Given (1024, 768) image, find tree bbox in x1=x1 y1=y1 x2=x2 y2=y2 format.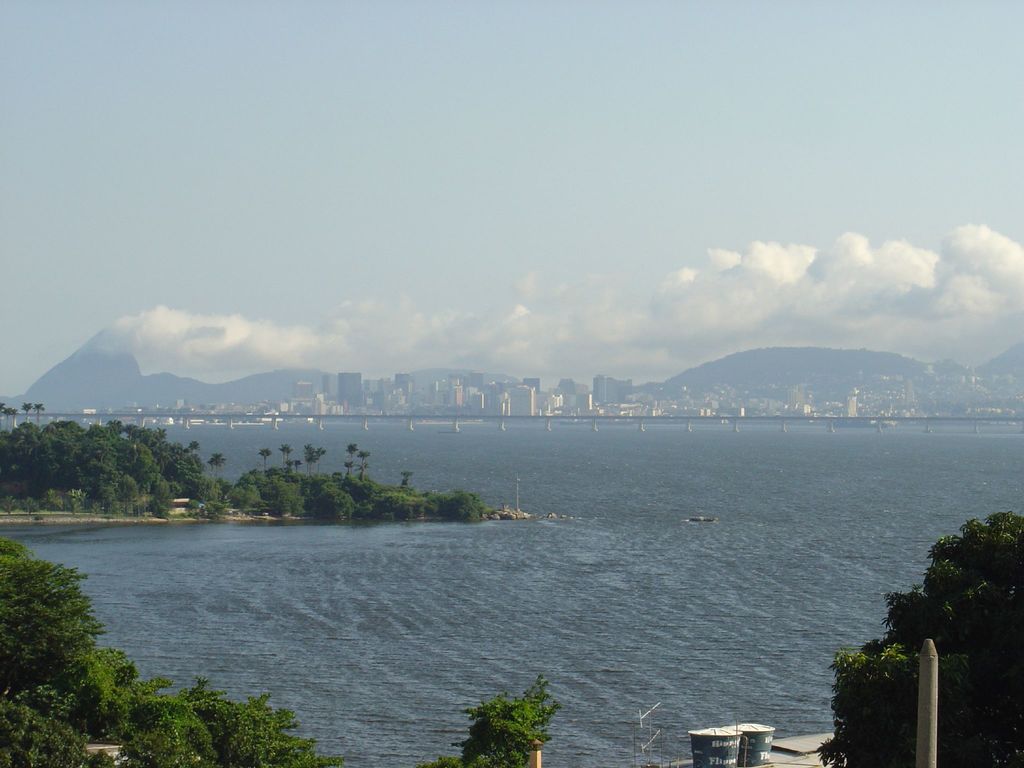
x1=881 y1=510 x2=1023 y2=767.
